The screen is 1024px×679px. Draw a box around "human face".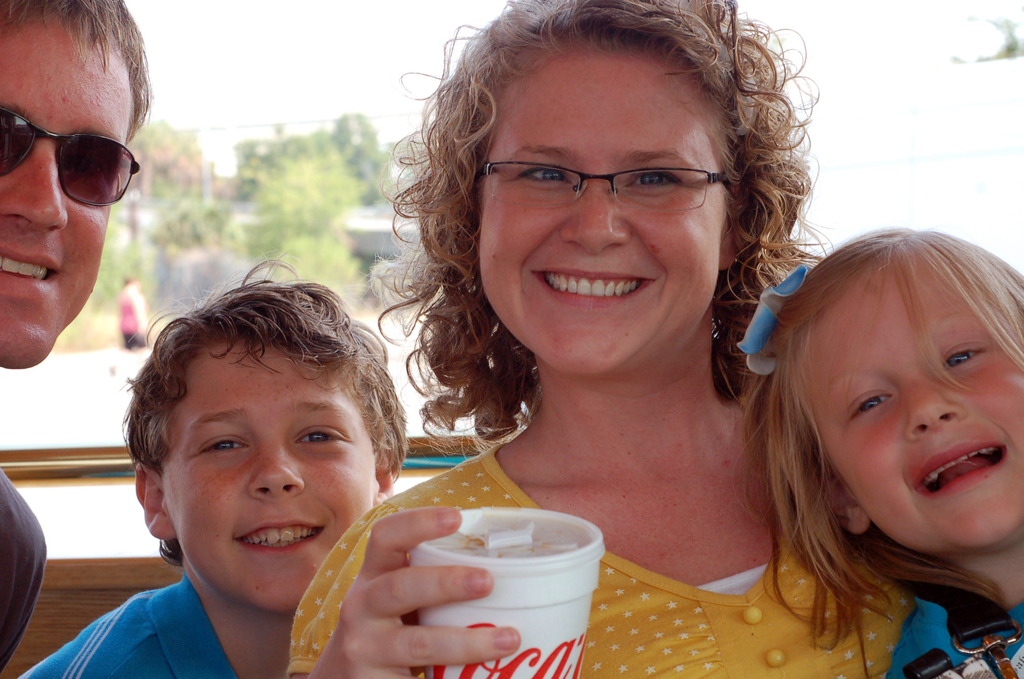
161,340,376,610.
